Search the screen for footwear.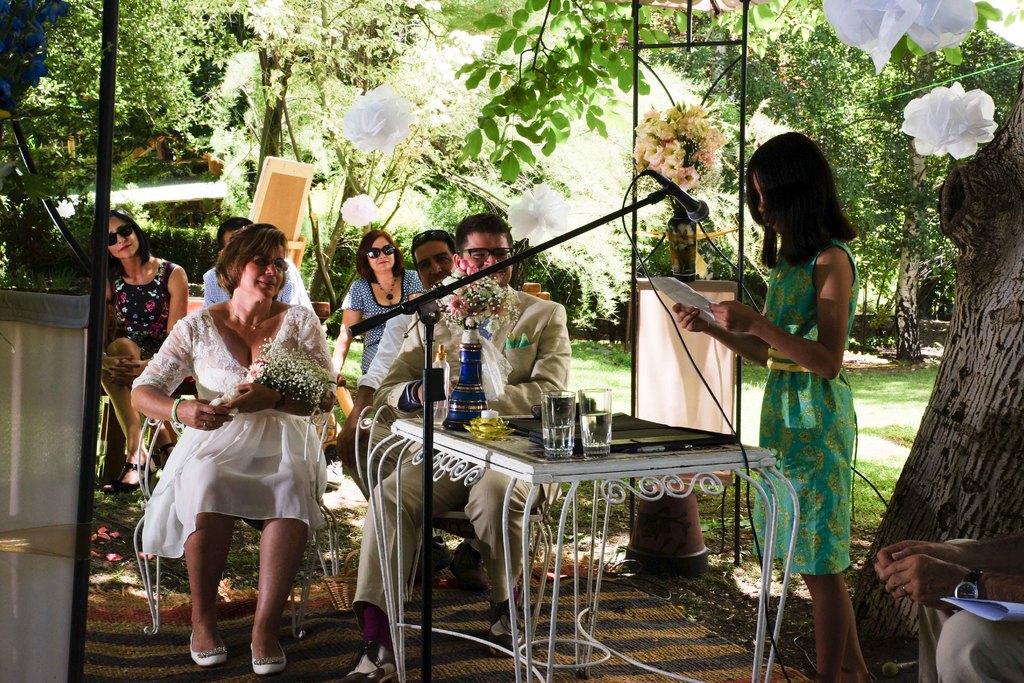
Found at bbox=[247, 637, 286, 678].
